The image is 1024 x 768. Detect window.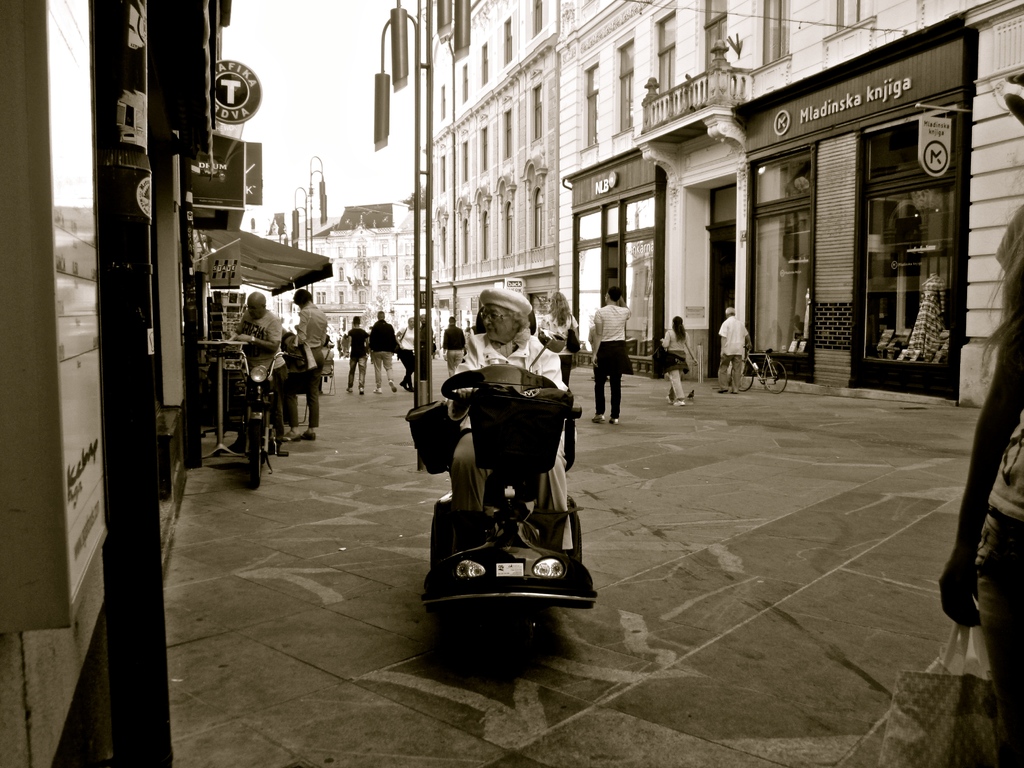
Detection: (582,63,597,147).
